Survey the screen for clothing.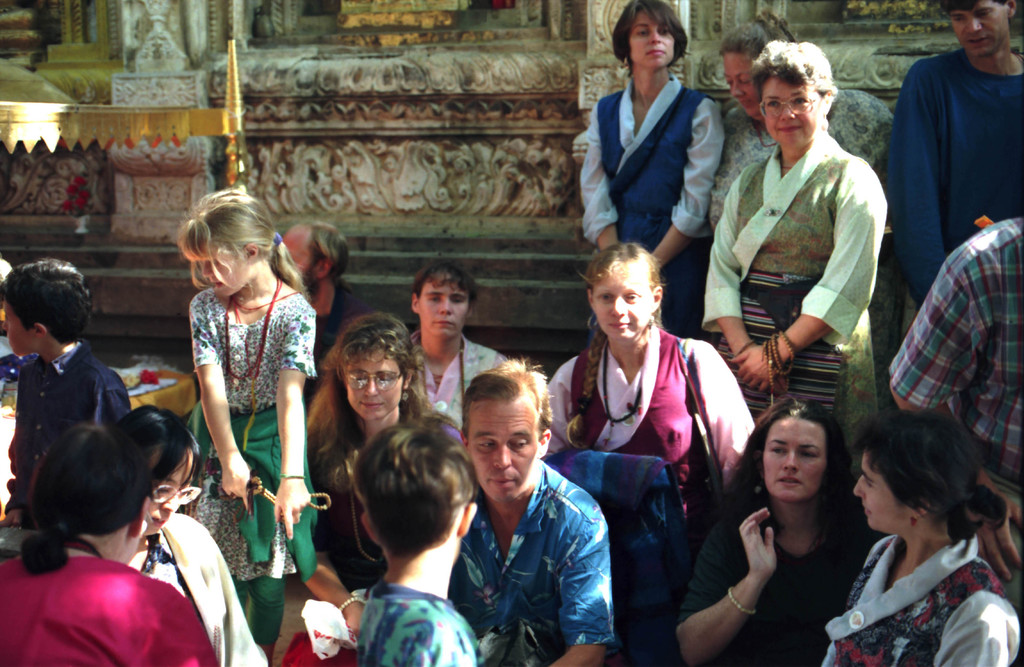
Survey found: {"x1": 323, "y1": 390, "x2": 472, "y2": 588}.
